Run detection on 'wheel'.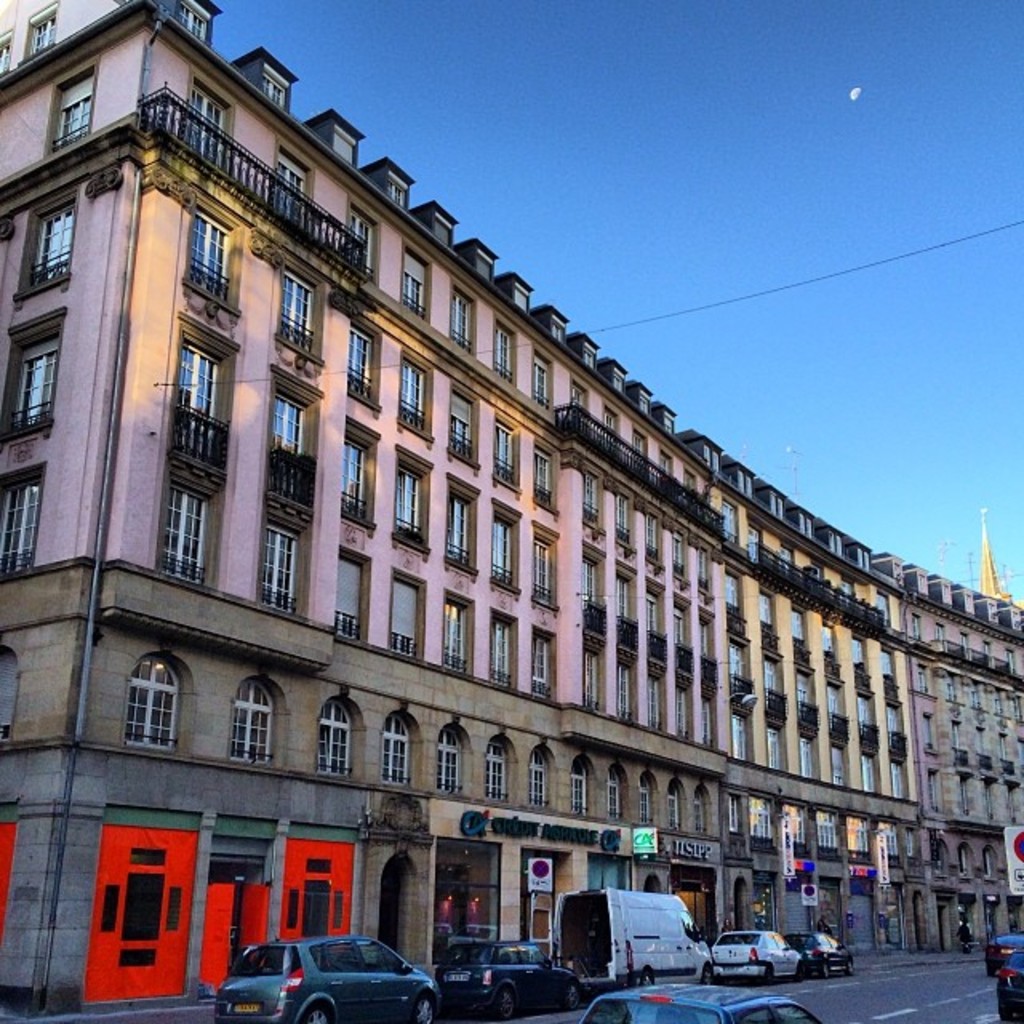
Result: (x1=565, y1=981, x2=579, y2=1005).
